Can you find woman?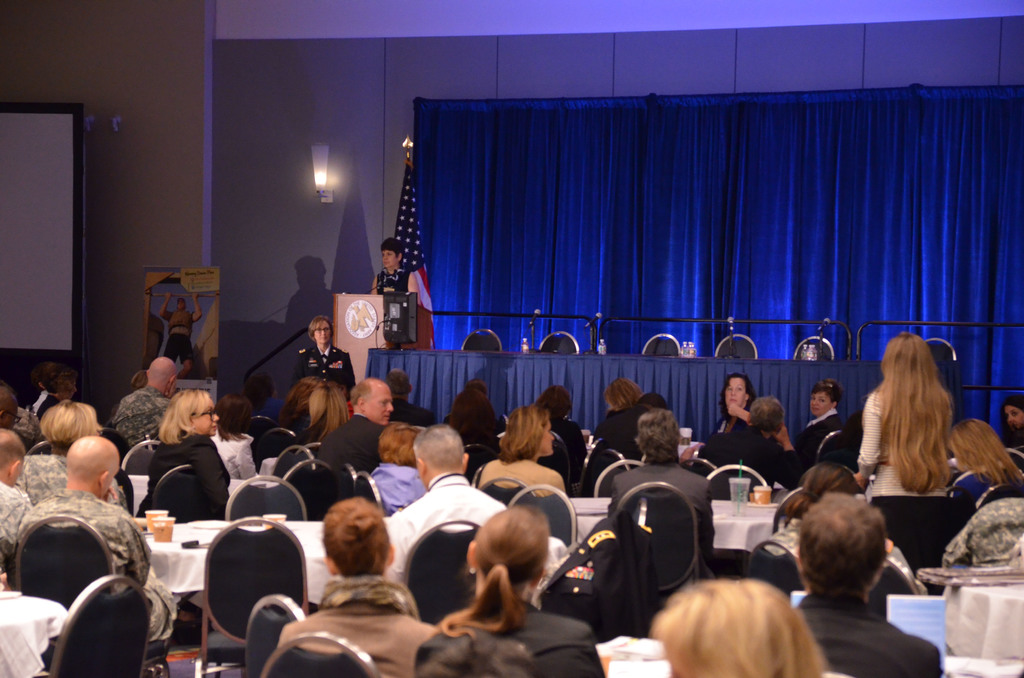
Yes, bounding box: <box>410,505,605,677</box>.
